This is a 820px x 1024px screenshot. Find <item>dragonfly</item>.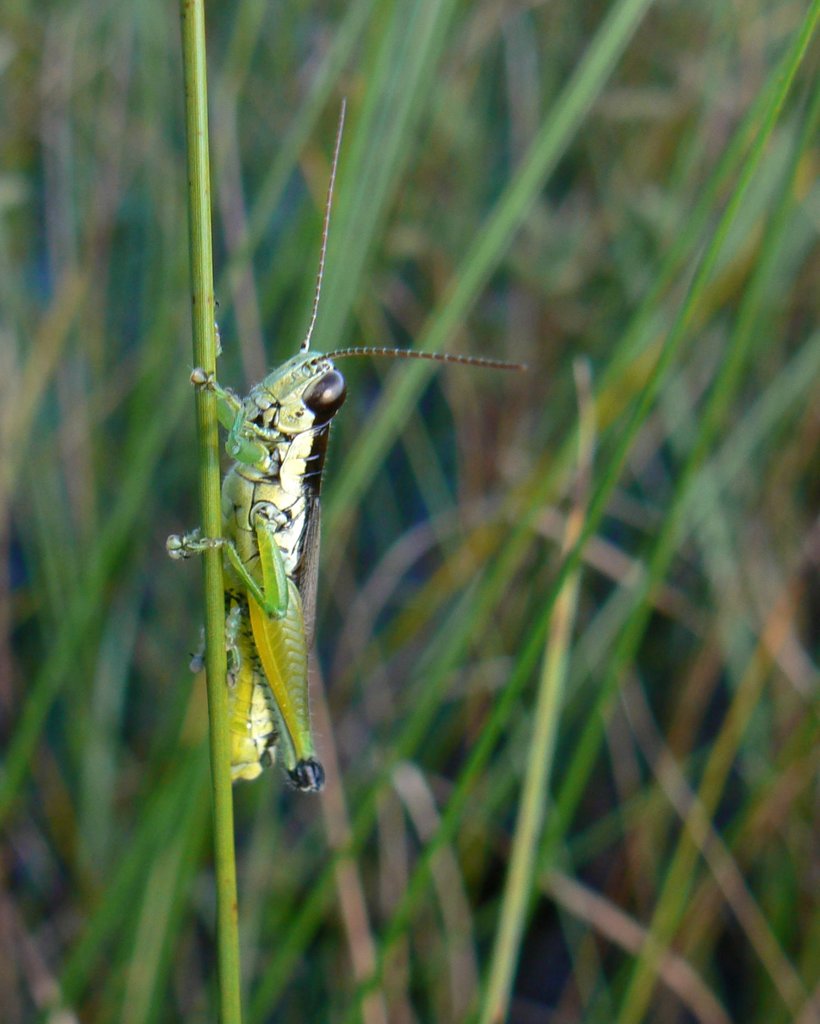
Bounding box: Rect(159, 94, 530, 797).
